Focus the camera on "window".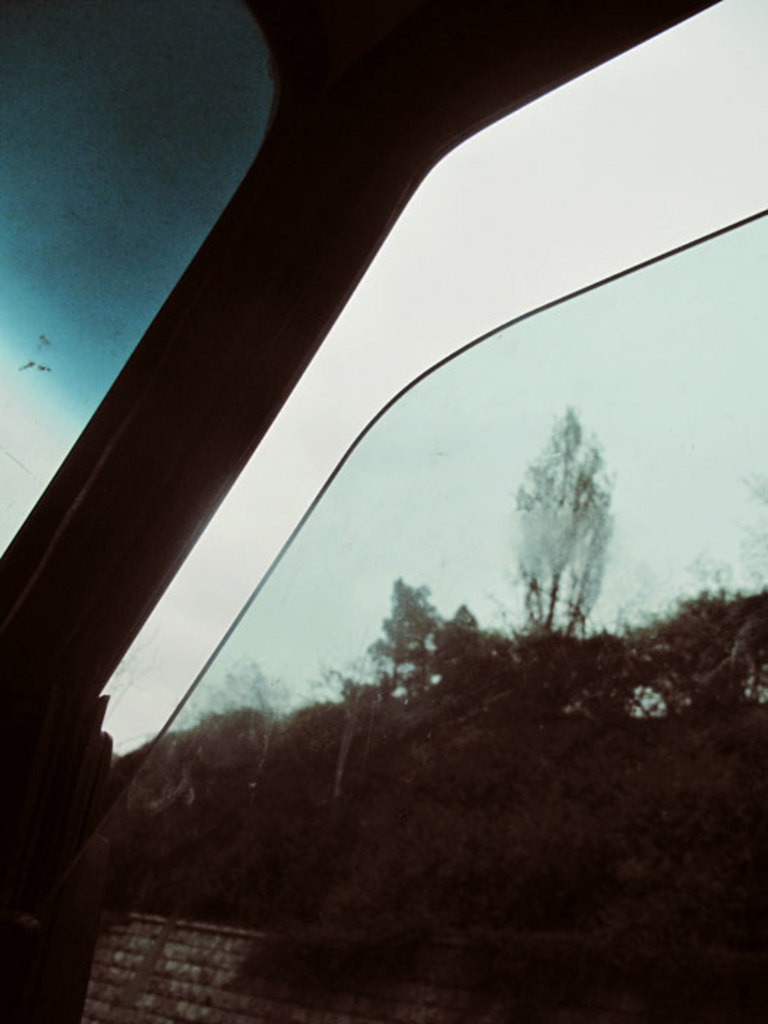
Focus region: {"x1": 4, "y1": 0, "x2": 767, "y2": 1023}.
